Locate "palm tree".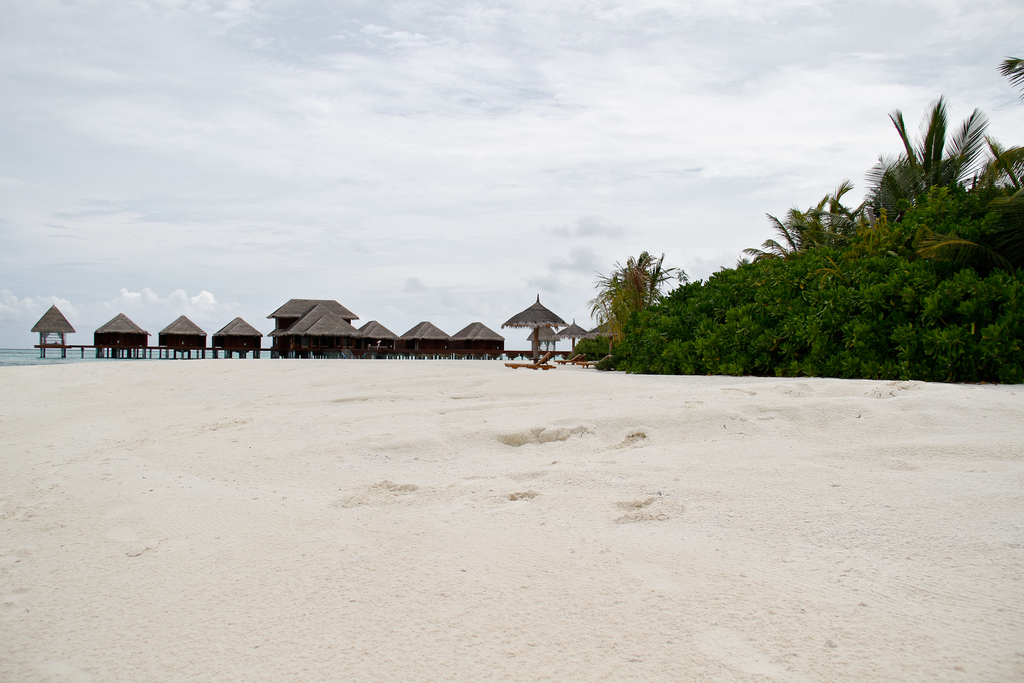
Bounding box: locate(755, 176, 861, 263).
